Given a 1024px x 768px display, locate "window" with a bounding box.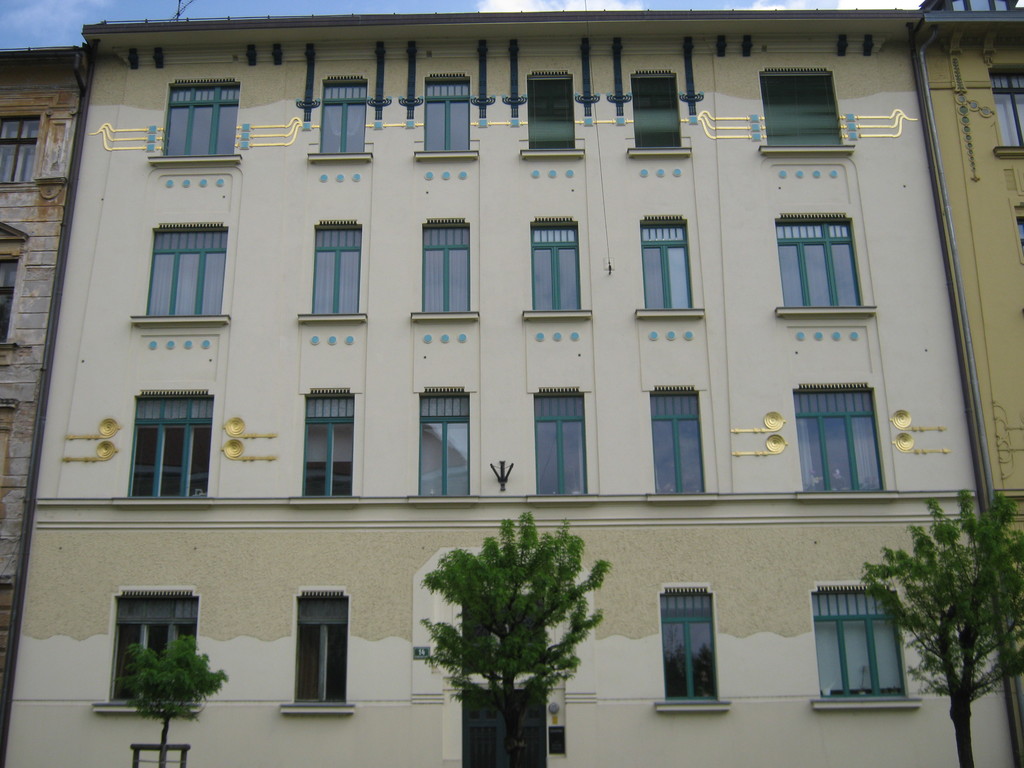
Located: (149,230,226,312).
